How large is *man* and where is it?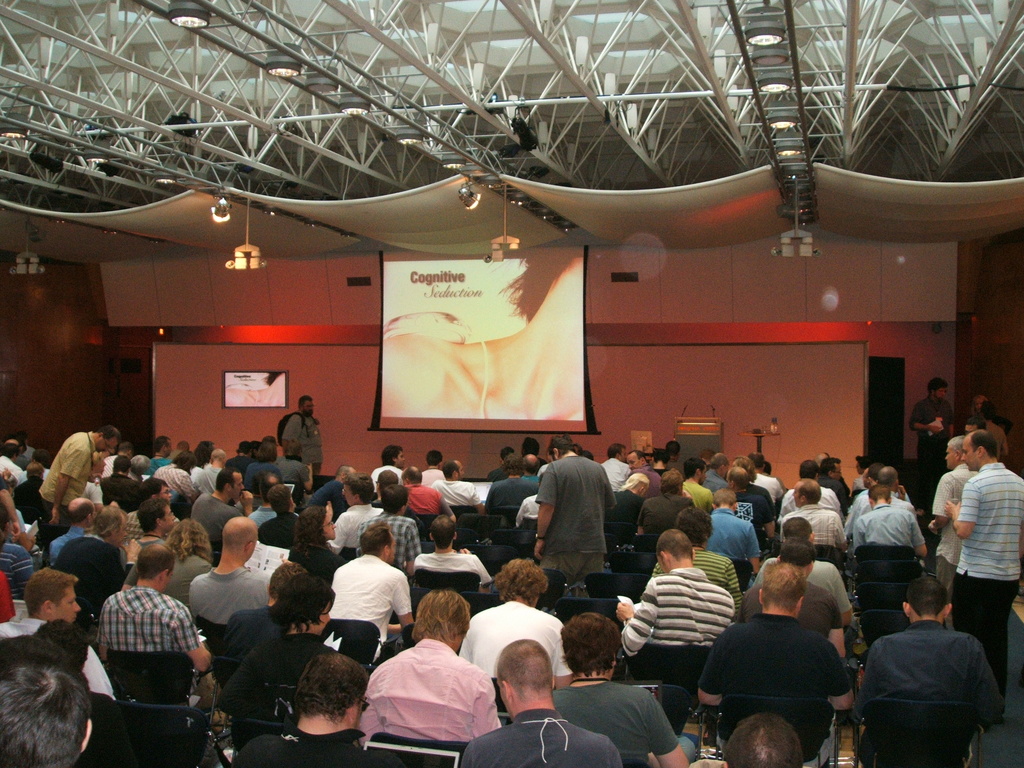
Bounding box: 184,513,268,632.
